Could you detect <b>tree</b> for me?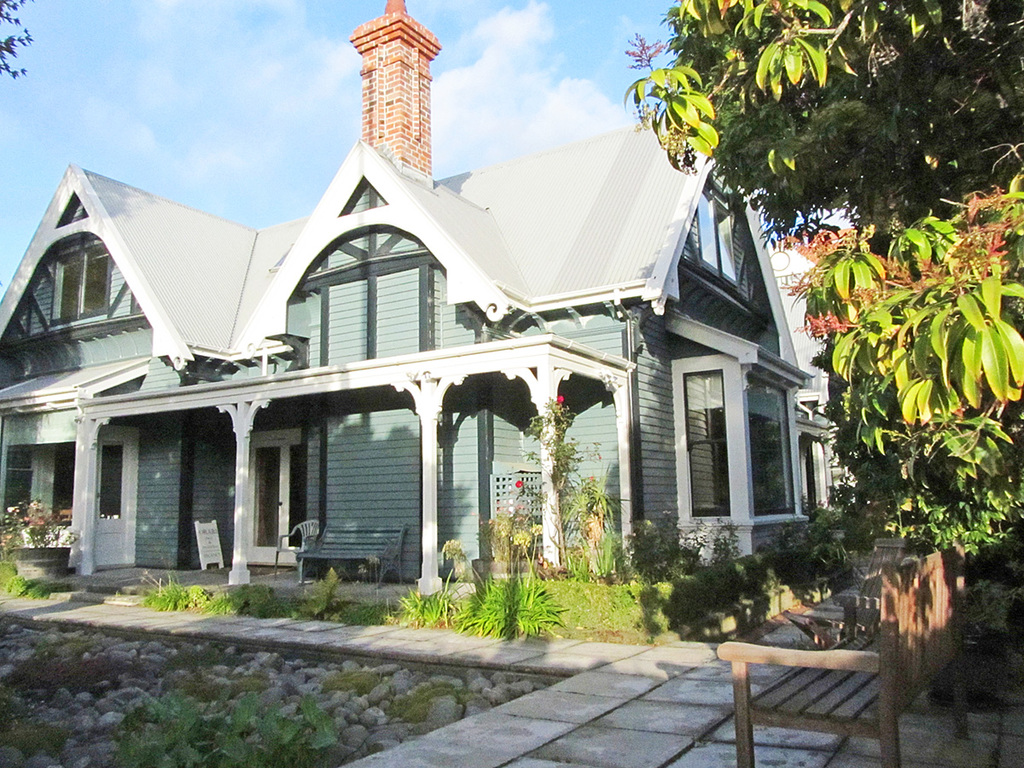
Detection result: Rect(617, 0, 1023, 566).
